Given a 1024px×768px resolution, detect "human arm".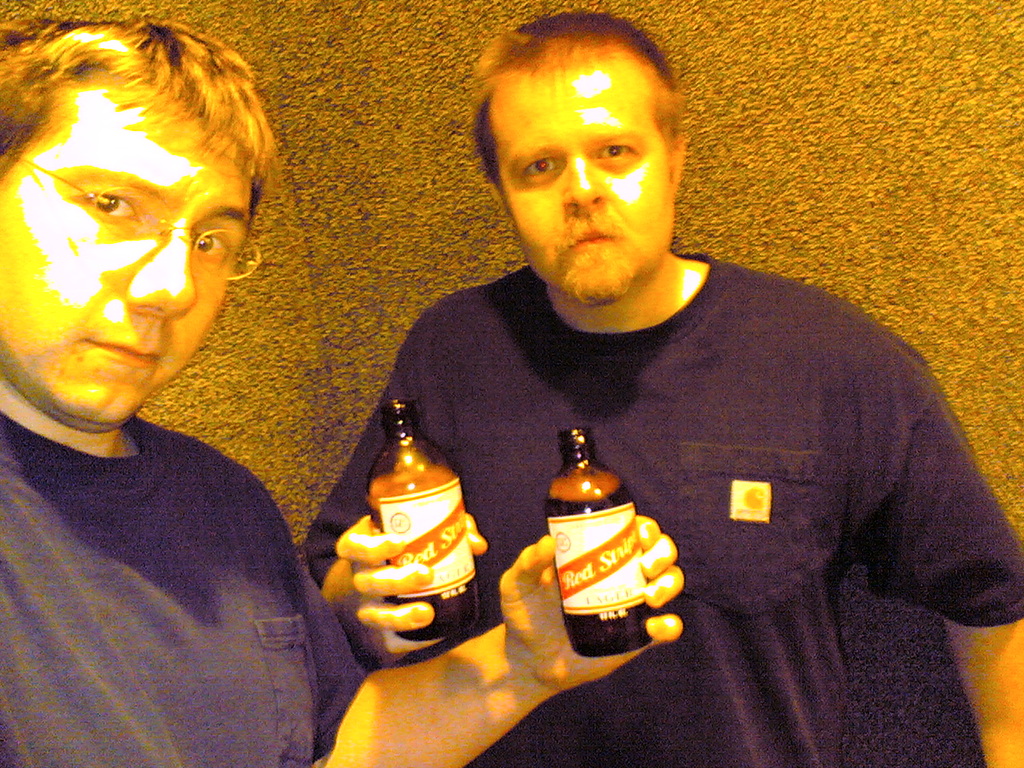
315,283,505,663.
